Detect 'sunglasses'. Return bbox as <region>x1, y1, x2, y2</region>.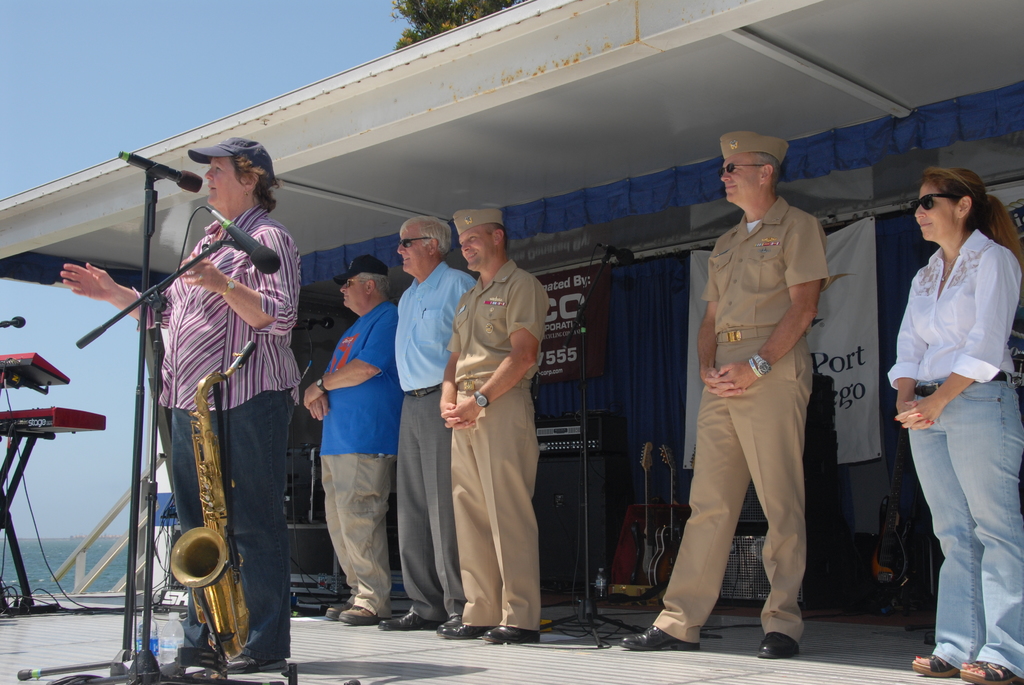
<region>400, 236, 428, 250</region>.
